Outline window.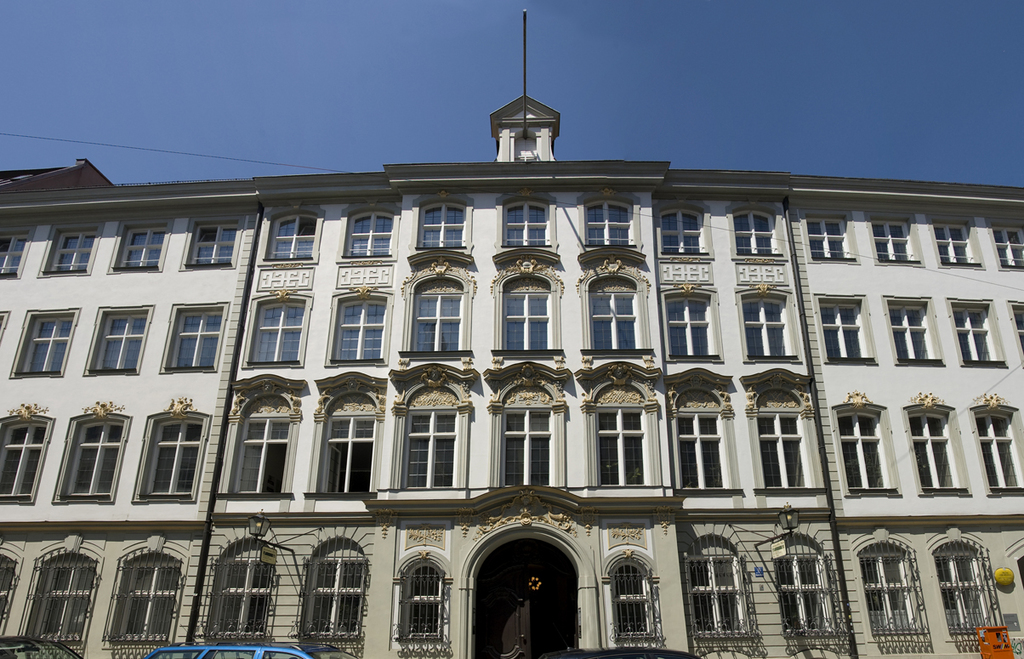
Outline: {"x1": 890, "y1": 308, "x2": 932, "y2": 363}.
